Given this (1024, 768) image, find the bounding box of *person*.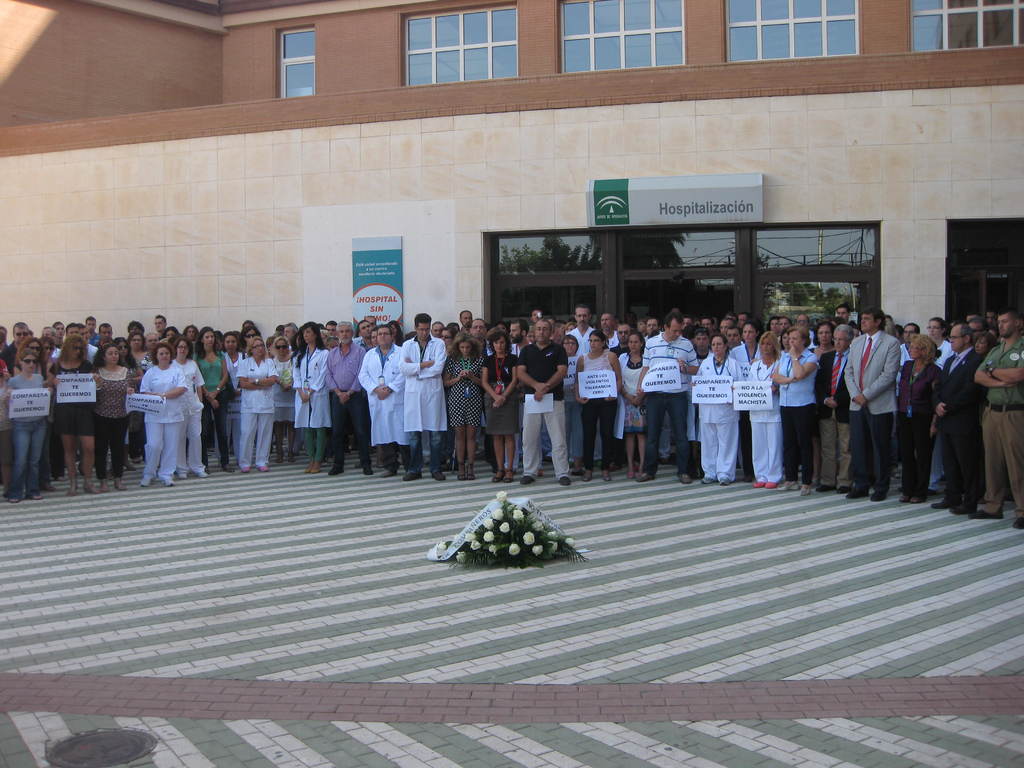
<region>241, 317, 258, 330</region>.
